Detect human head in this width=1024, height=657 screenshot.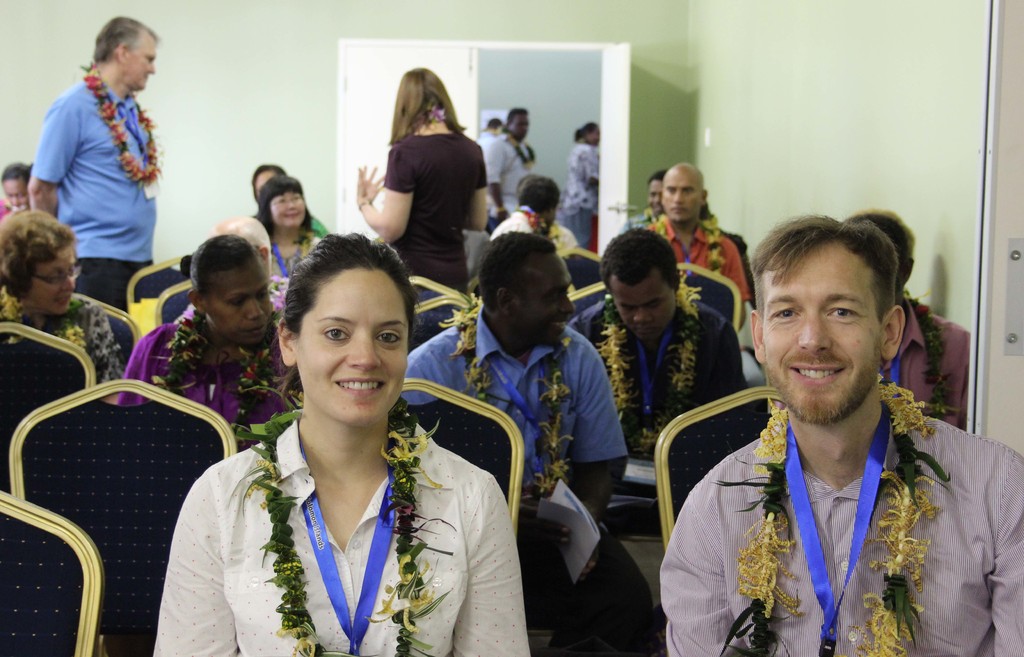
Detection: 484, 119, 506, 135.
